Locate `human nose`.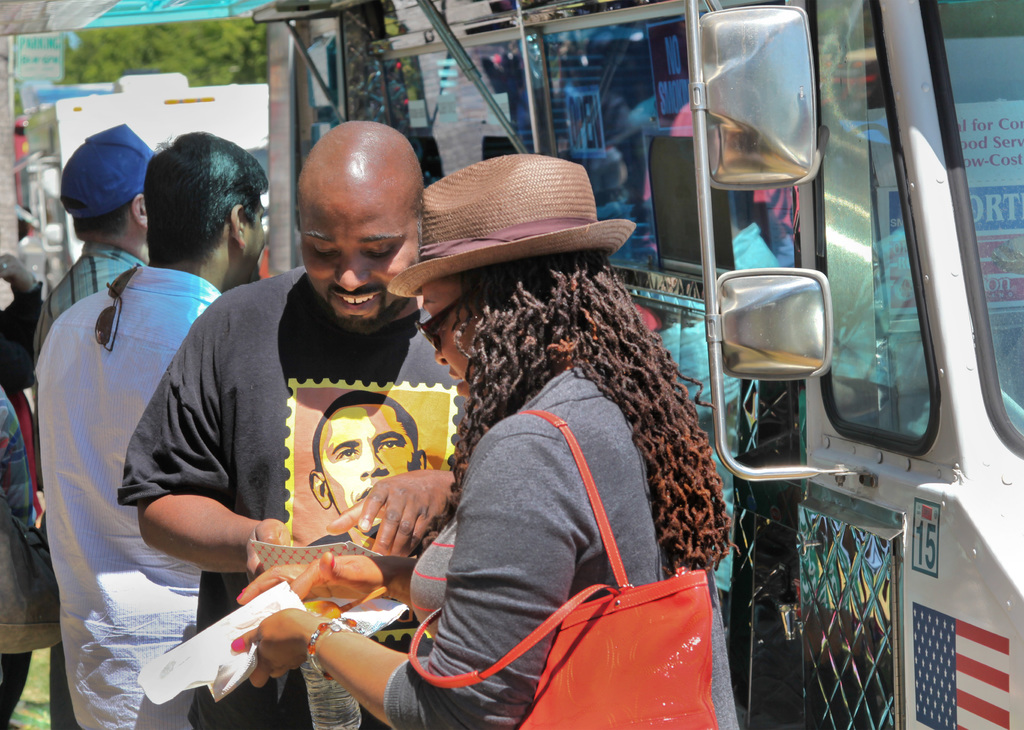
Bounding box: 360/448/388/477.
